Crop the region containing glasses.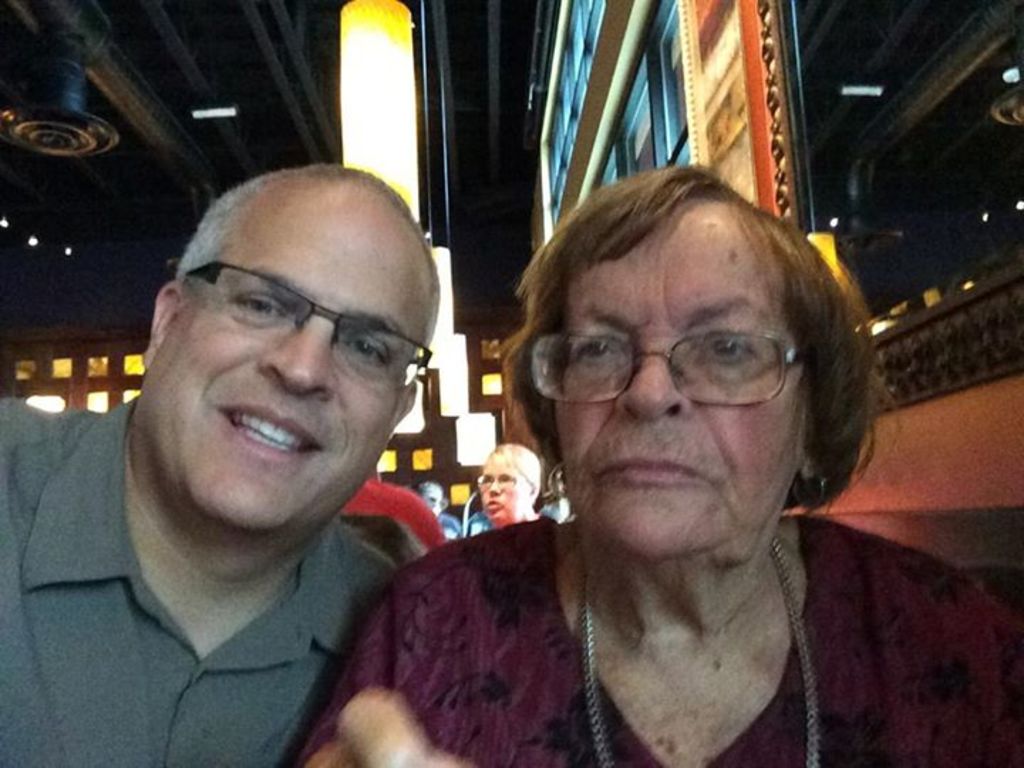
Crop region: <bbox>525, 330, 825, 407</bbox>.
